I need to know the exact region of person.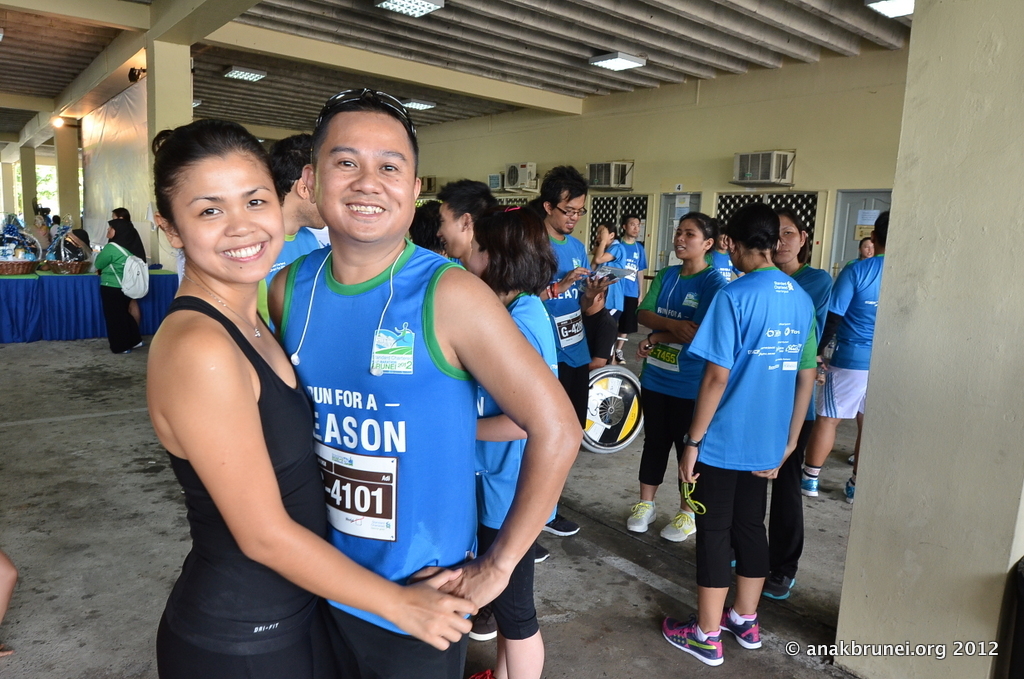
Region: locate(148, 112, 476, 673).
